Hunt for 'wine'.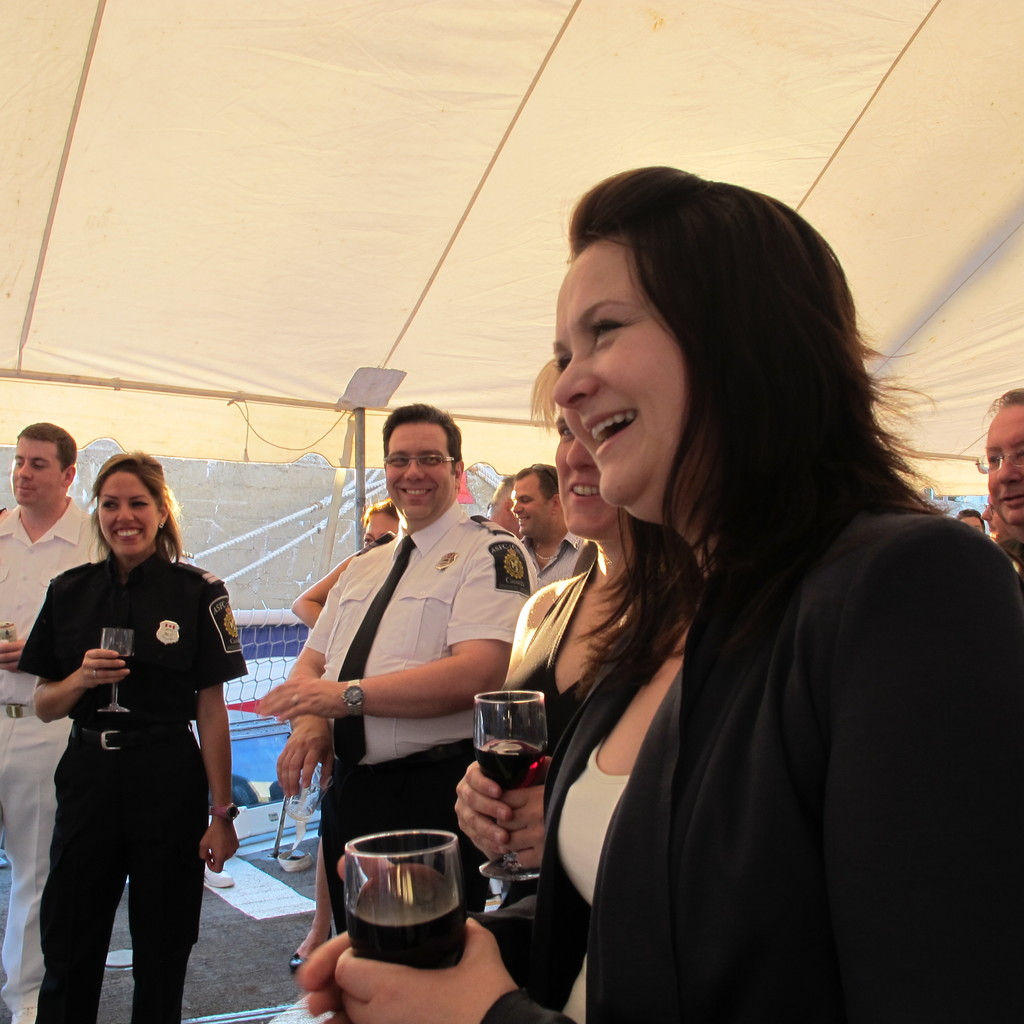
Hunted down at (465,725,555,788).
